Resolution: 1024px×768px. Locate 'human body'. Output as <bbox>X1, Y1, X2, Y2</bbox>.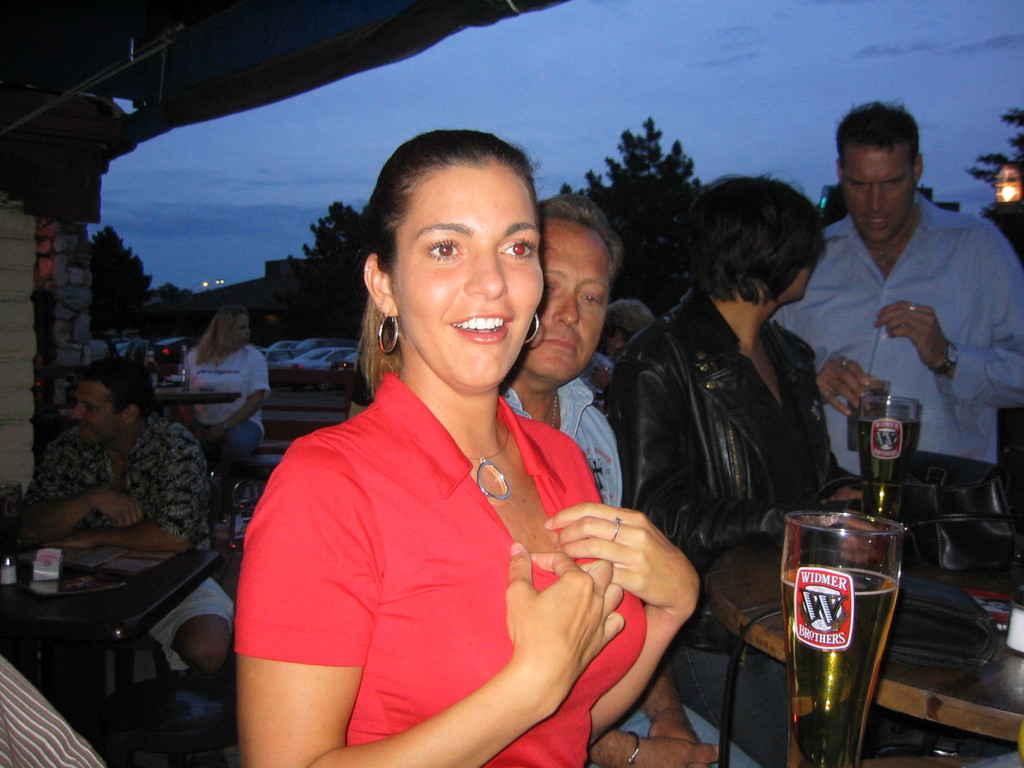
<bbox>17, 355, 229, 693</bbox>.
